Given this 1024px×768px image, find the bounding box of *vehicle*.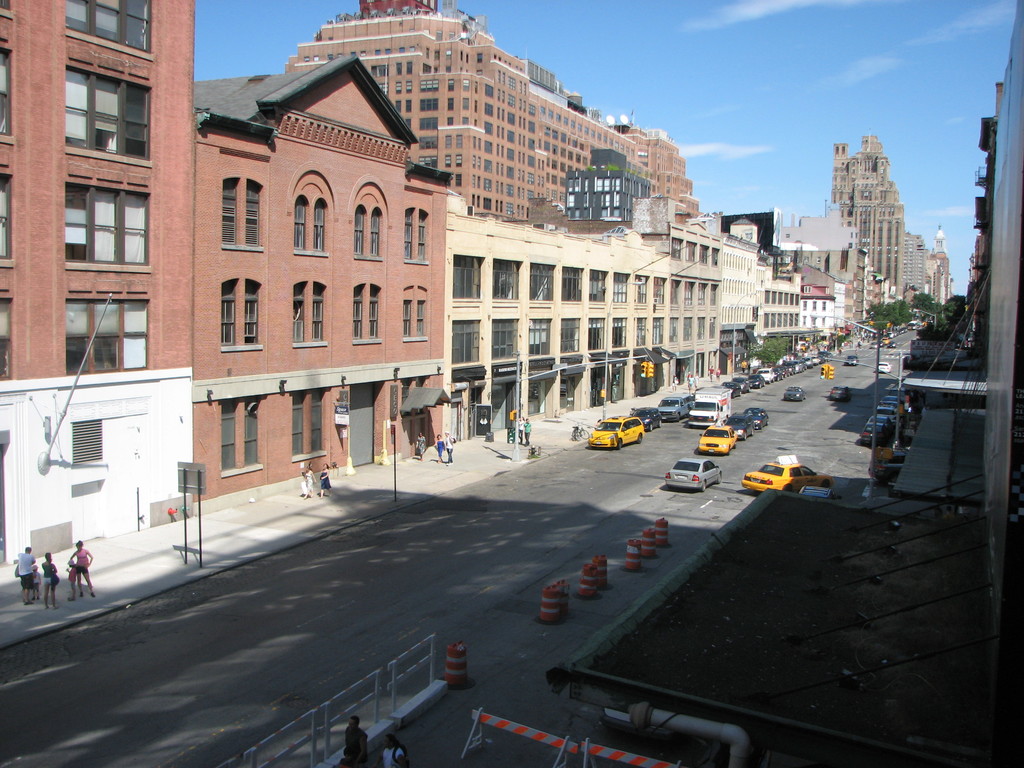
bbox(783, 385, 808, 402).
